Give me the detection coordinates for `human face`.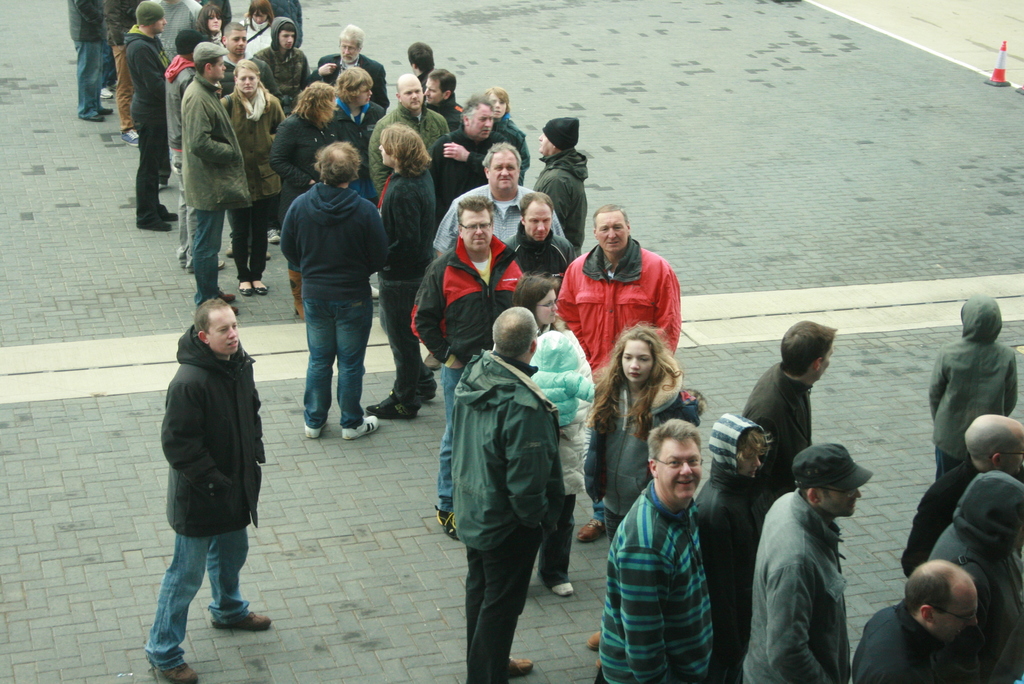
bbox(820, 344, 835, 378).
